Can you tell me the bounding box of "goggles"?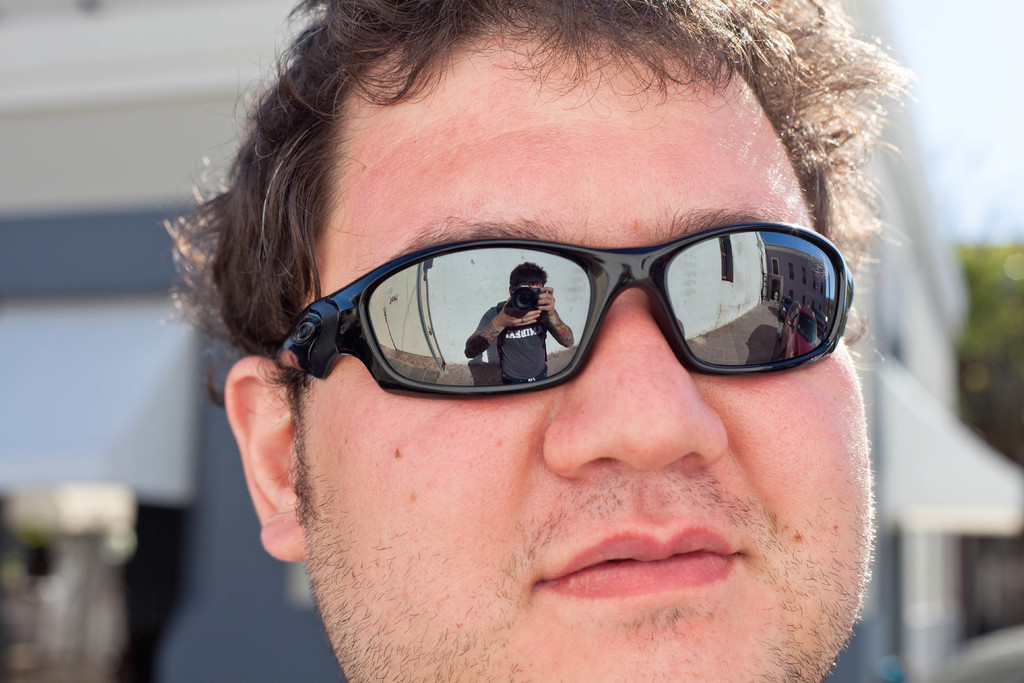
crop(269, 210, 904, 418).
